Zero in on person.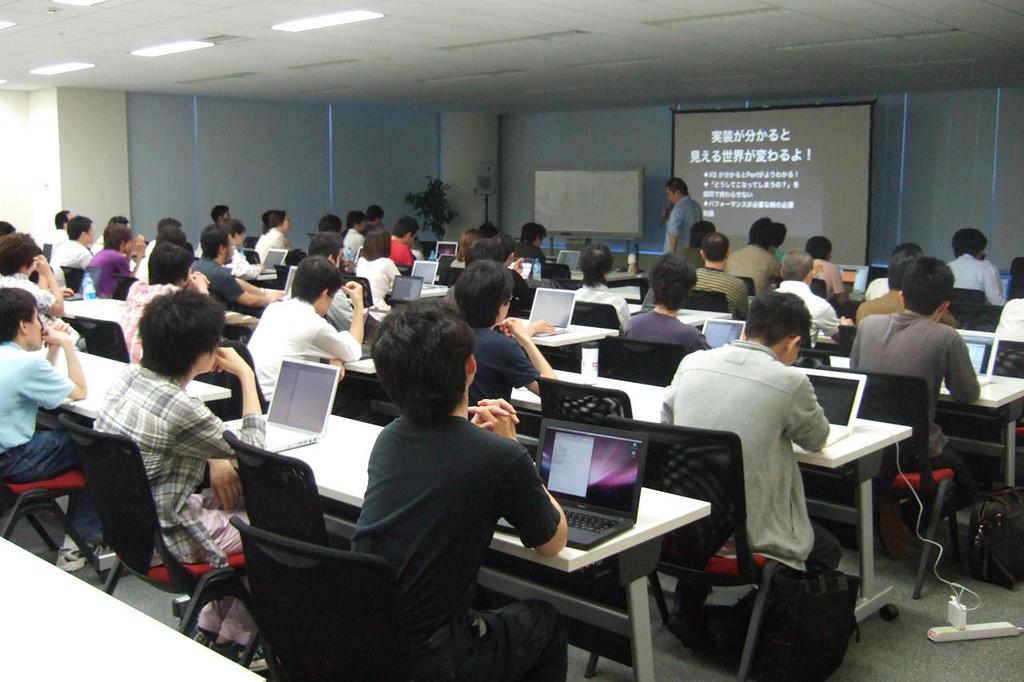
Zeroed in: [left=773, top=220, right=790, bottom=262].
